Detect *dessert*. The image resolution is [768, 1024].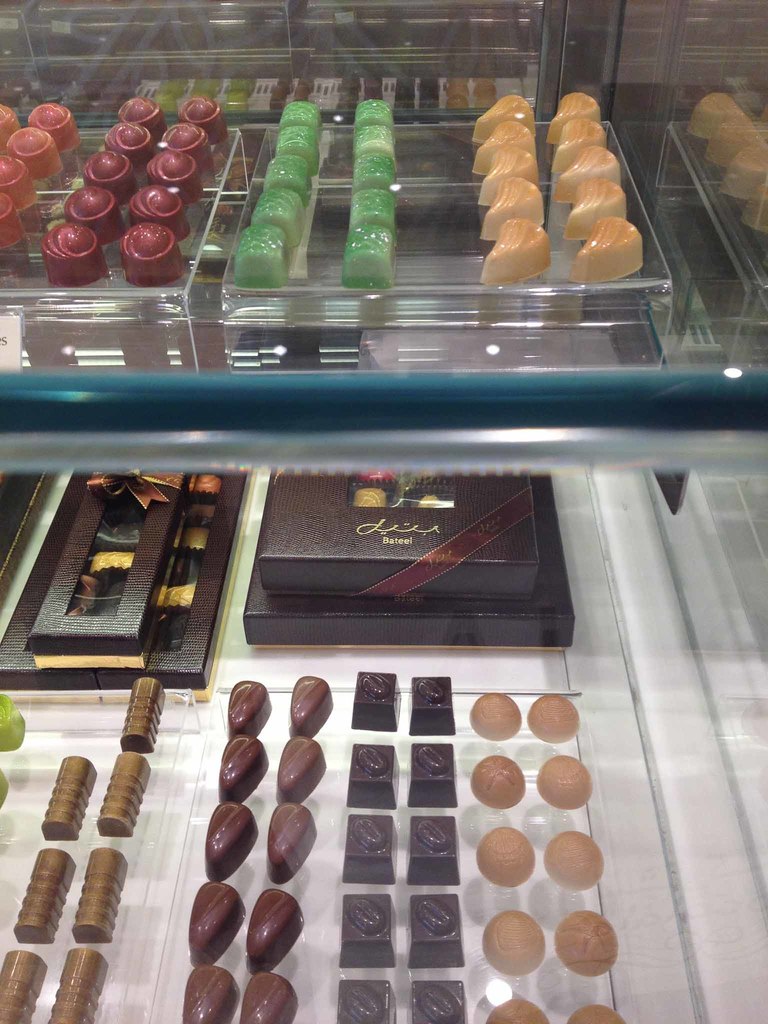
bbox=[469, 691, 518, 735].
